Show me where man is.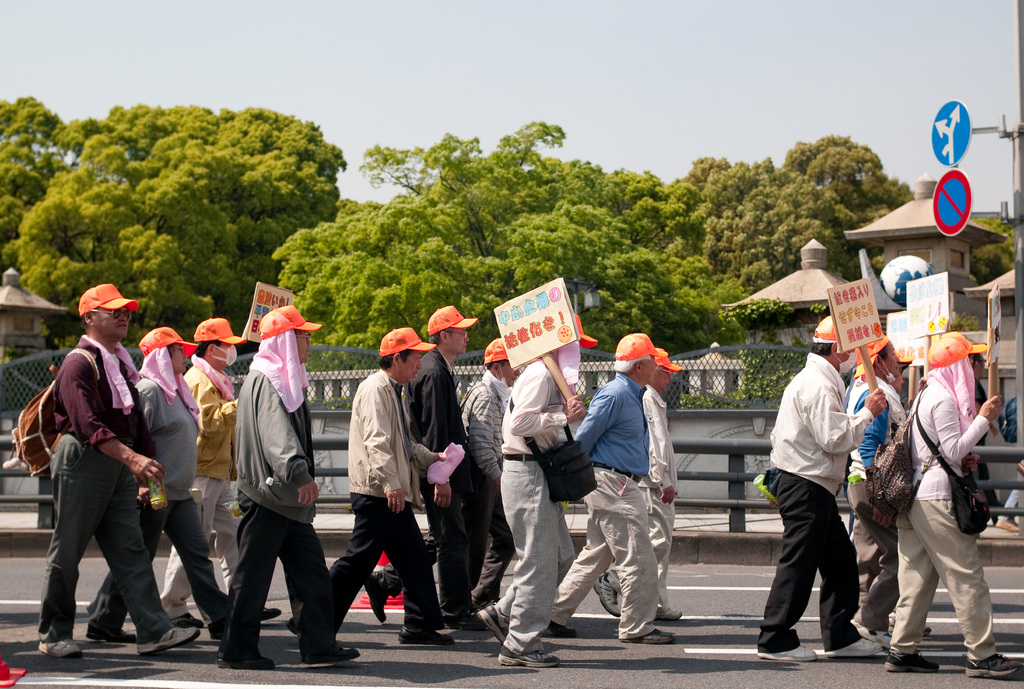
man is at box=[362, 304, 486, 627].
